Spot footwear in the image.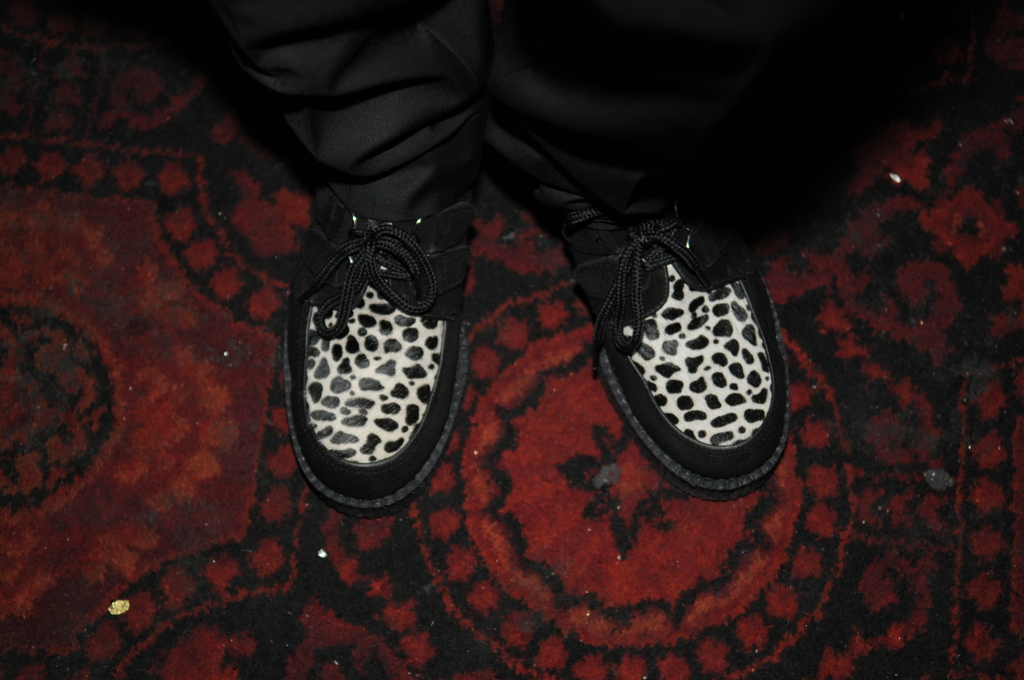
footwear found at [x1=274, y1=152, x2=483, y2=517].
